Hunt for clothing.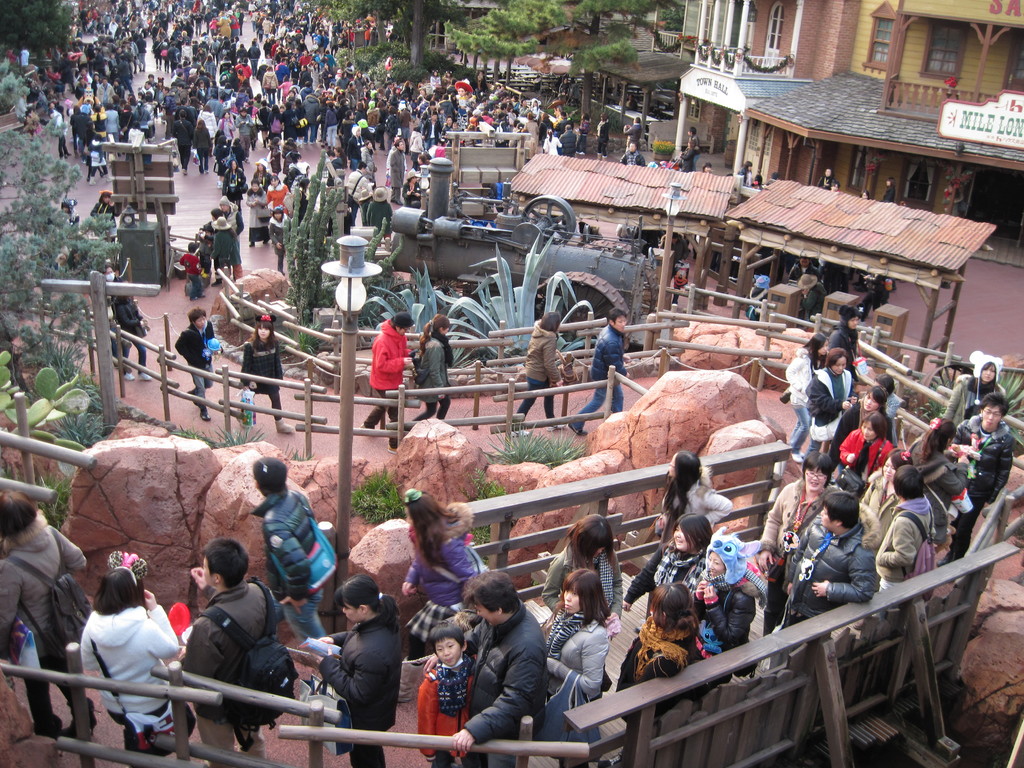
Hunted down at pyautogui.locateOnScreen(742, 163, 753, 188).
